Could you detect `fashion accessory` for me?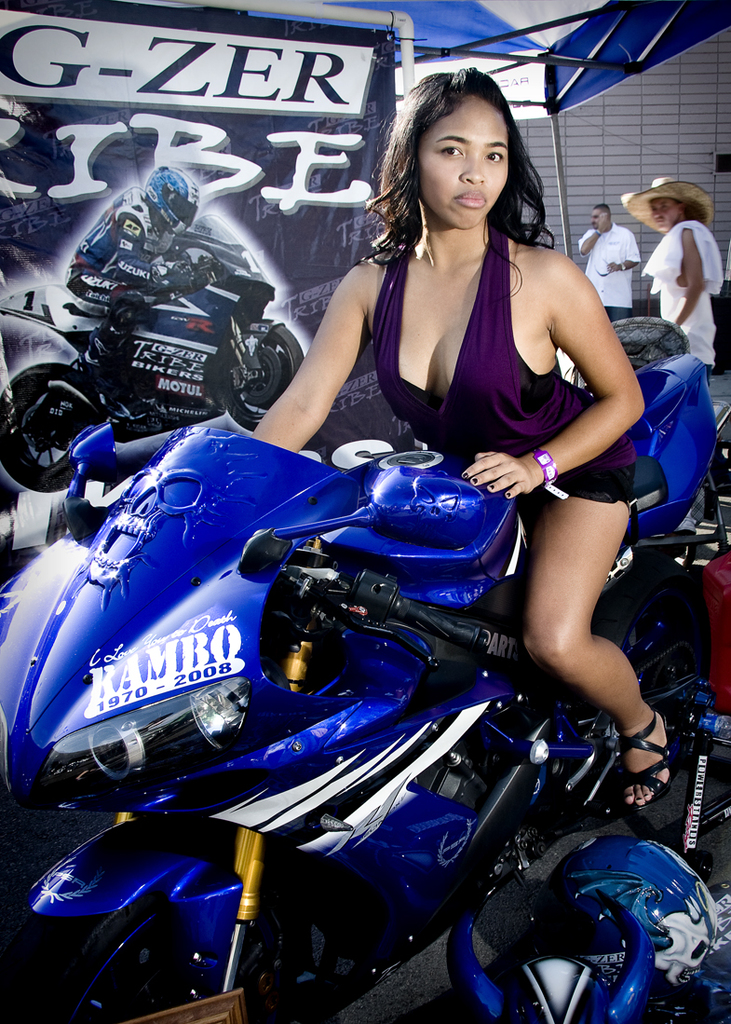
Detection result: crop(469, 475, 478, 485).
